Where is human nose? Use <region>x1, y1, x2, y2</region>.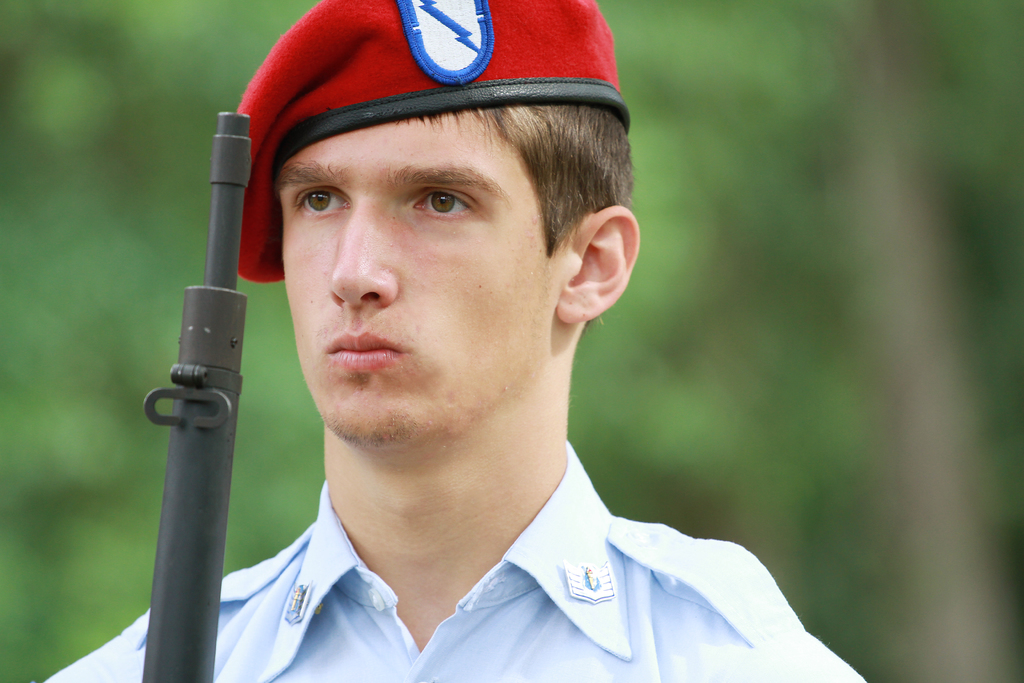
<region>322, 201, 398, 306</region>.
